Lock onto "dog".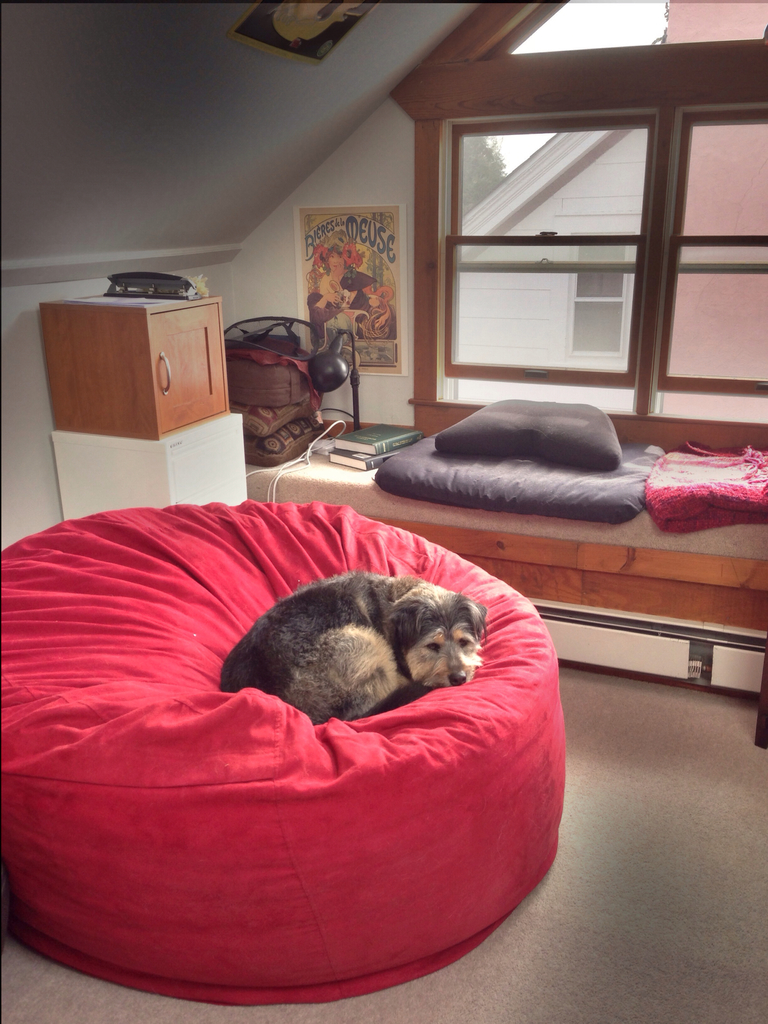
Locked: rect(219, 573, 490, 728).
